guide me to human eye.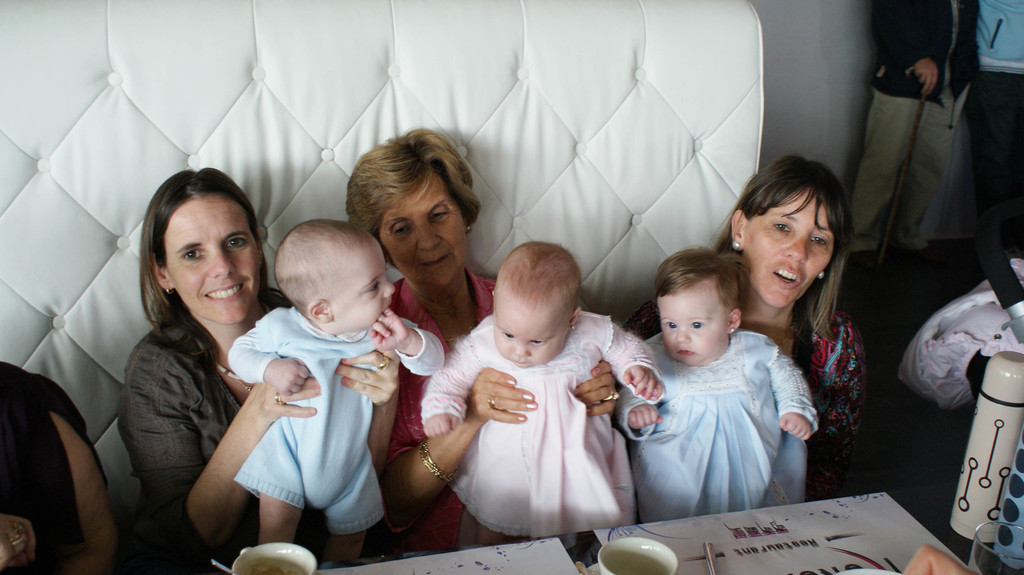
Guidance: [766,219,791,237].
